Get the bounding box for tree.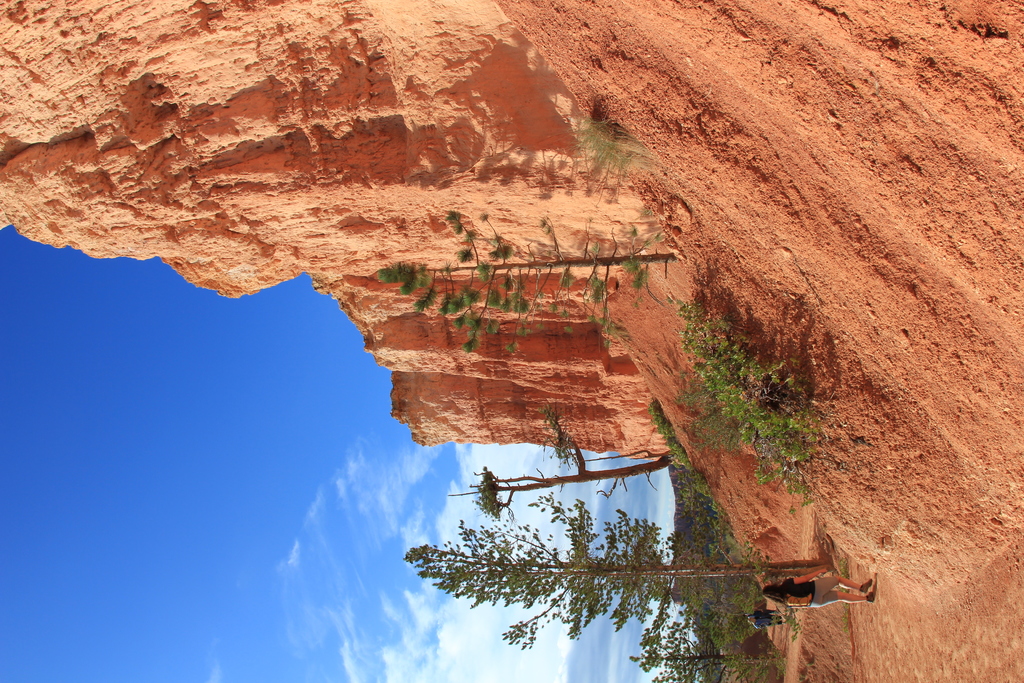
BBox(382, 200, 680, 360).
